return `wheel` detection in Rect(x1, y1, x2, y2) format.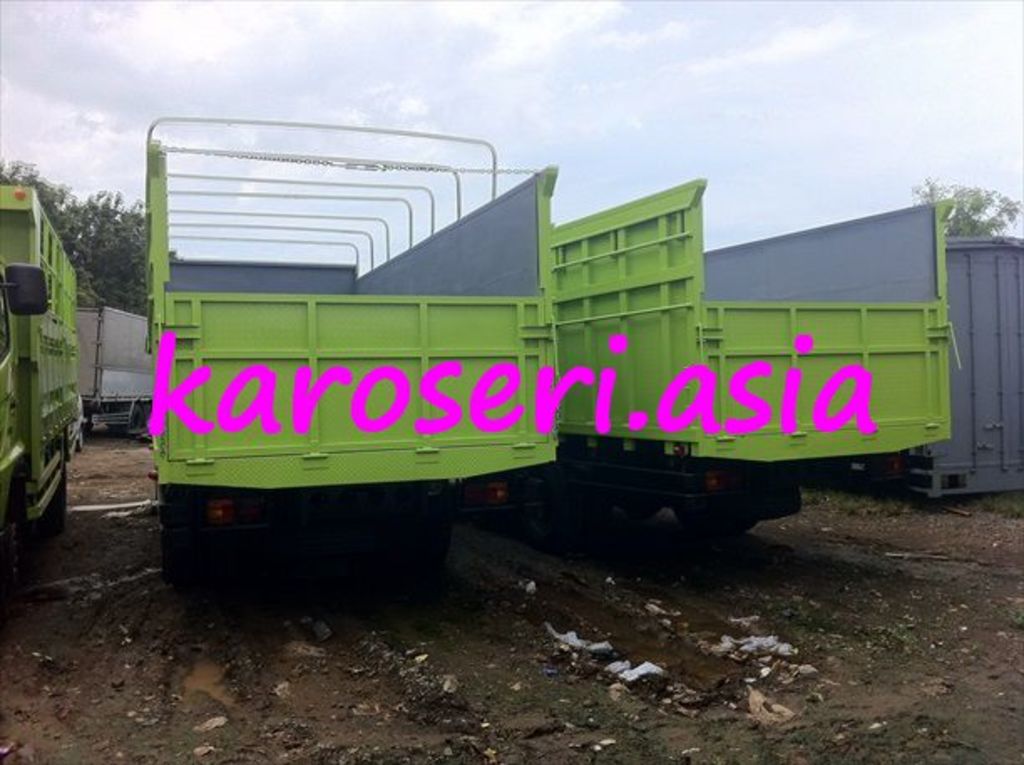
Rect(37, 472, 74, 541).
